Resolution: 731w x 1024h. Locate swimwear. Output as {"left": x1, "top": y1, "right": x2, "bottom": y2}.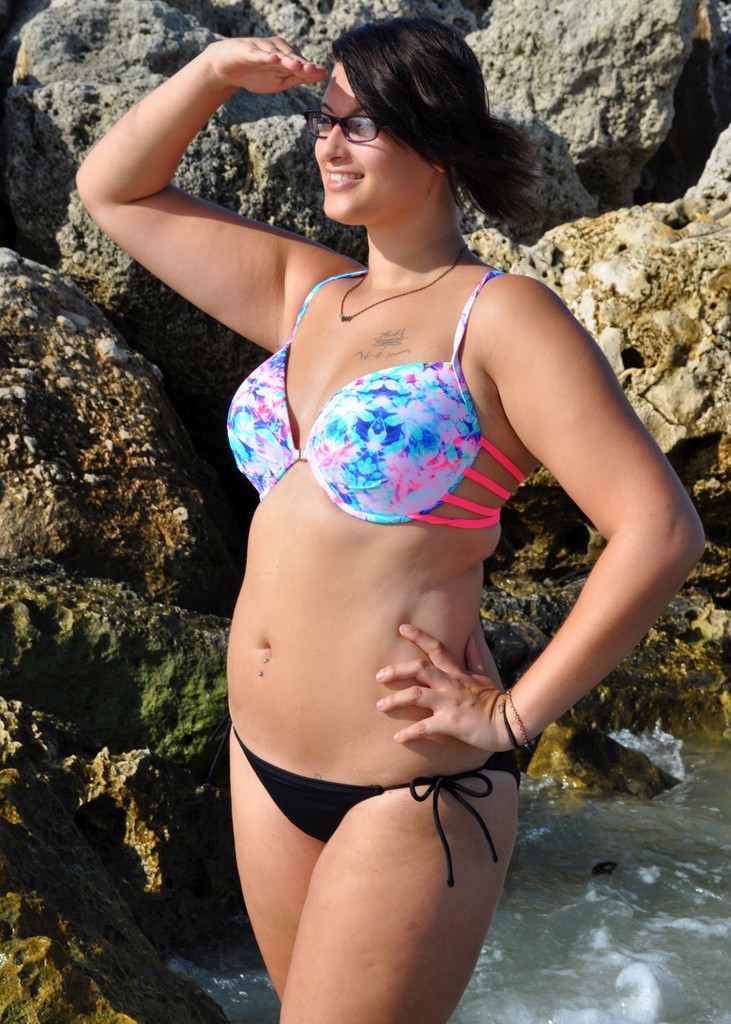
{"left": 232, "top": 728, "right": 526, "bottom": 889}.
